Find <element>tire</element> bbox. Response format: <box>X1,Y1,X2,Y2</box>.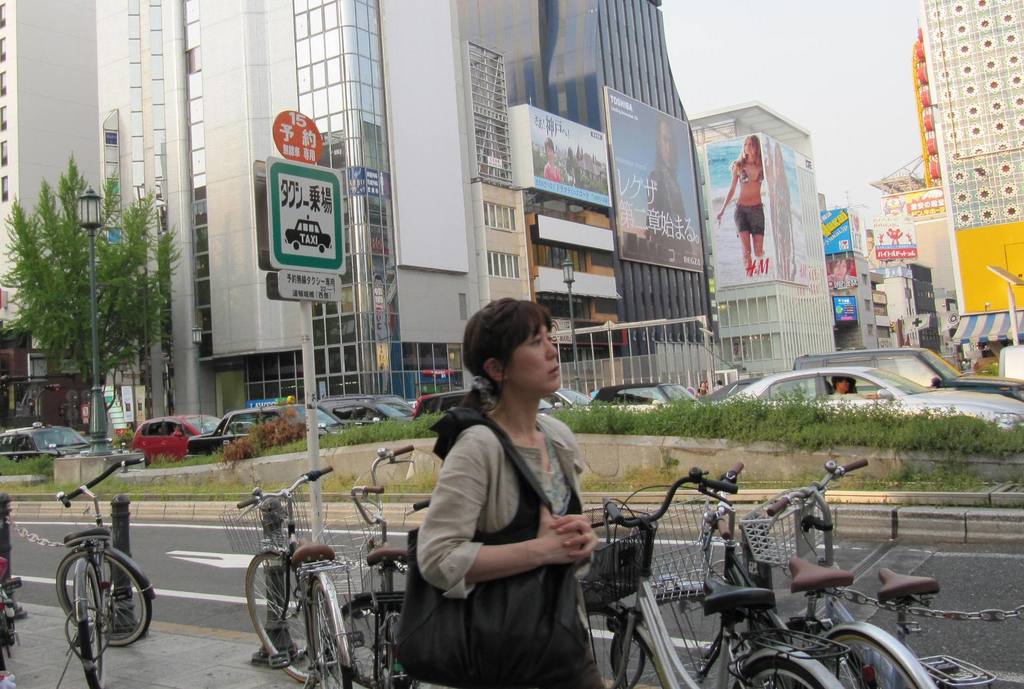
<box>386,623,397,688</box>.
